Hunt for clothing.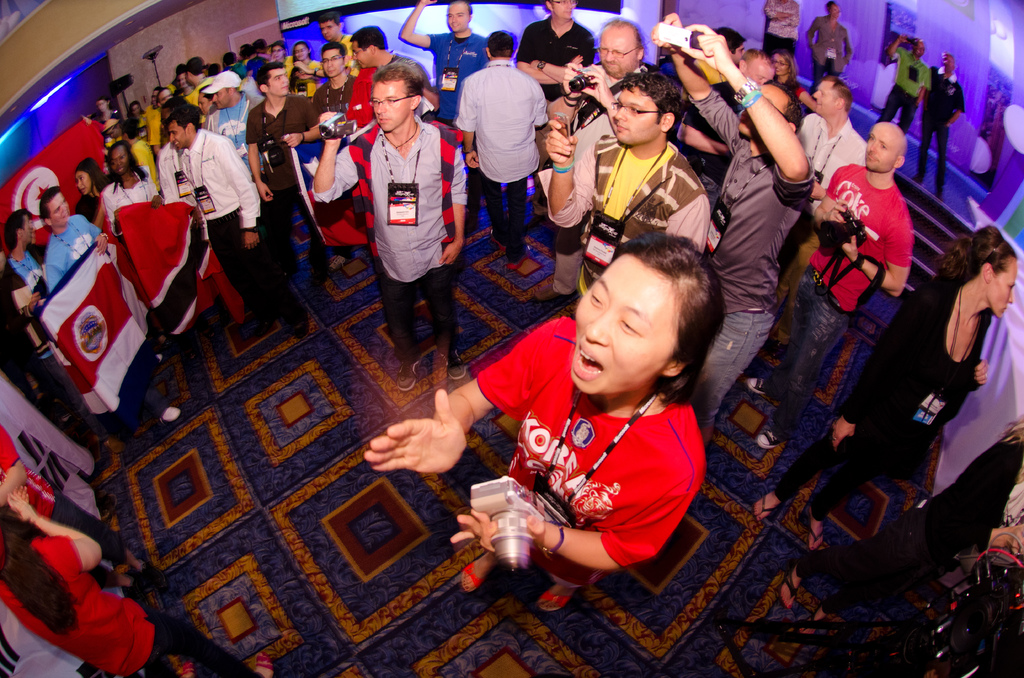
Hunted down at (540, 143, 714, 291).
